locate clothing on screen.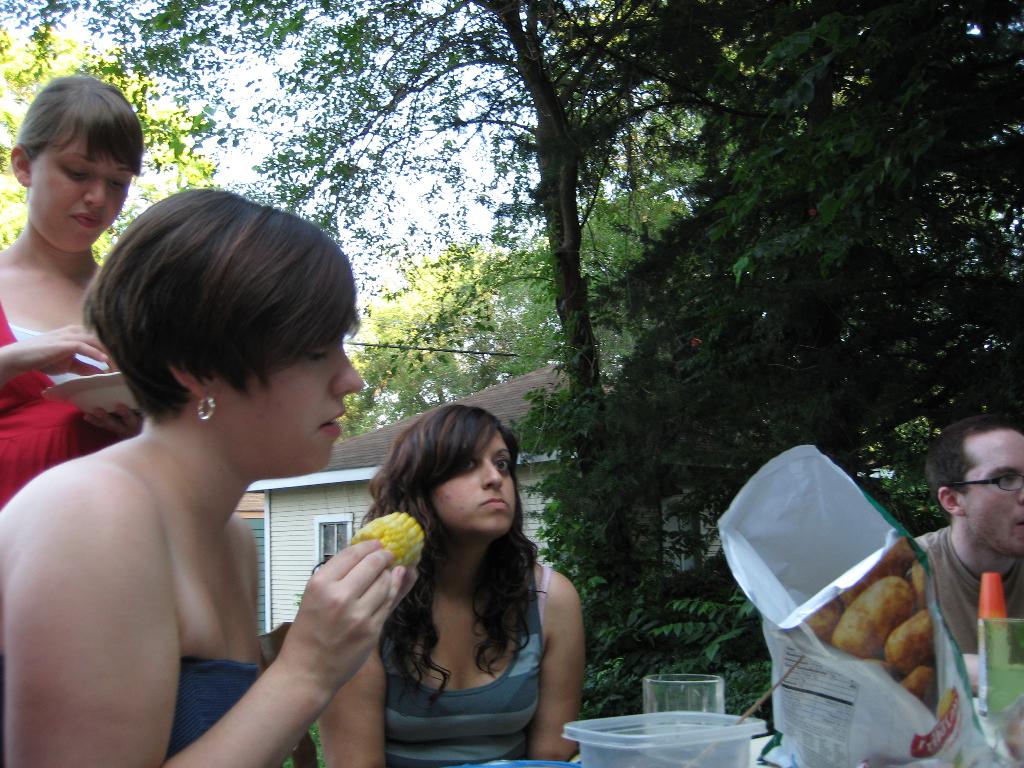
On screen at x1=0, y1=300, x2=146, y2=514.
